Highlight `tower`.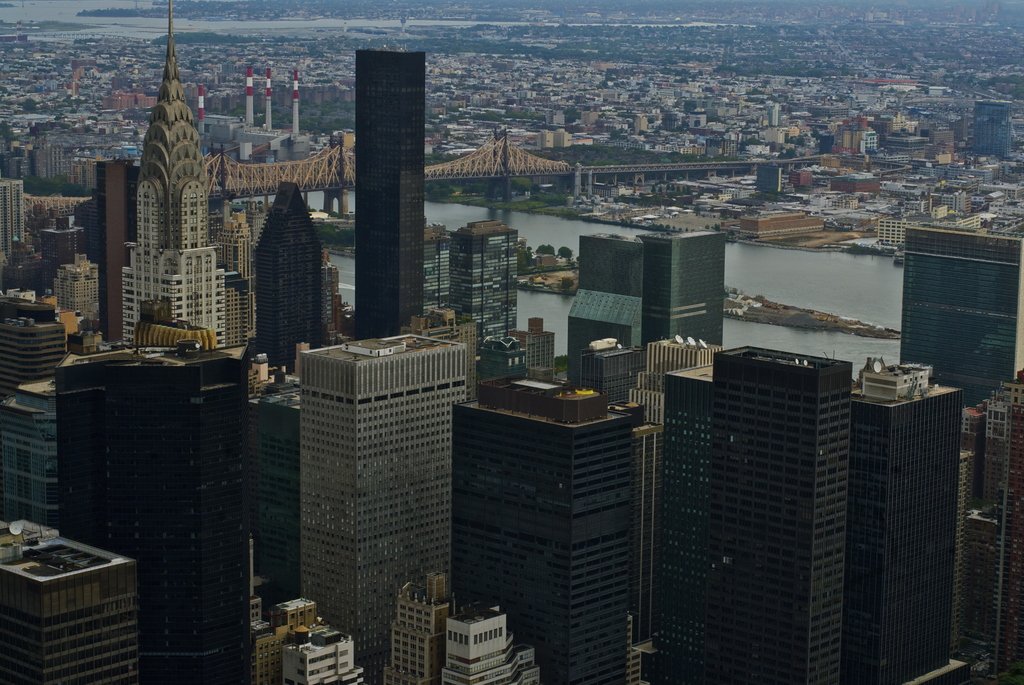
Highlighted region: <bbox>972, 92, 1015, 161</bbox>.
